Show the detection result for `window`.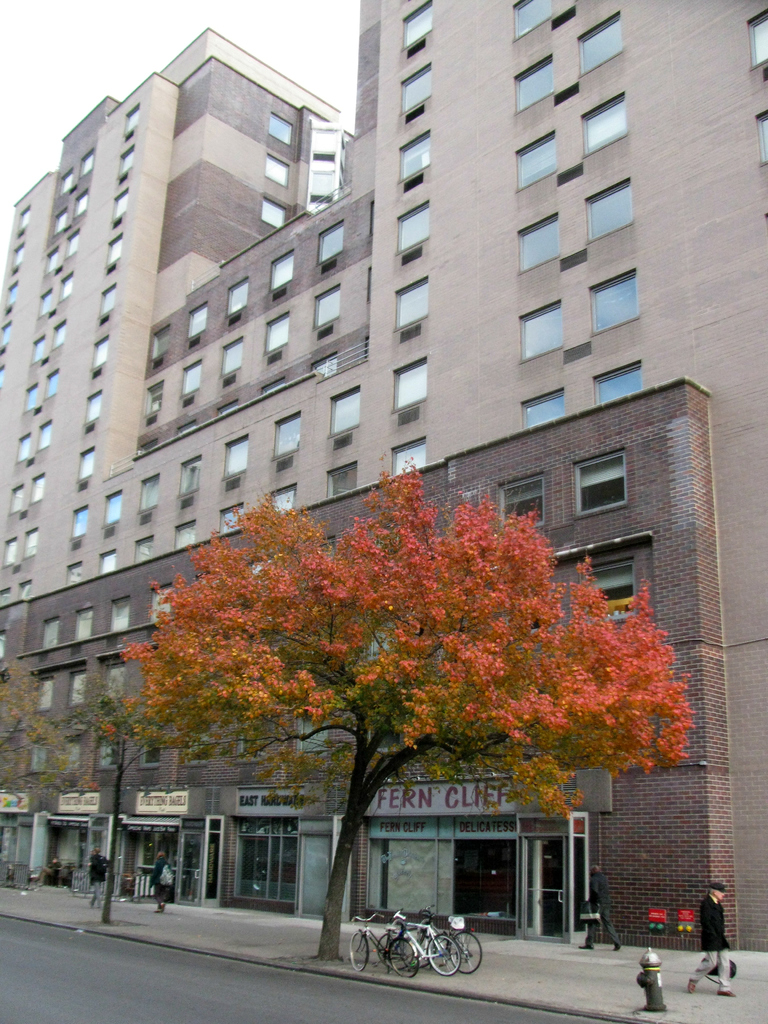
[582,94,628,159].
